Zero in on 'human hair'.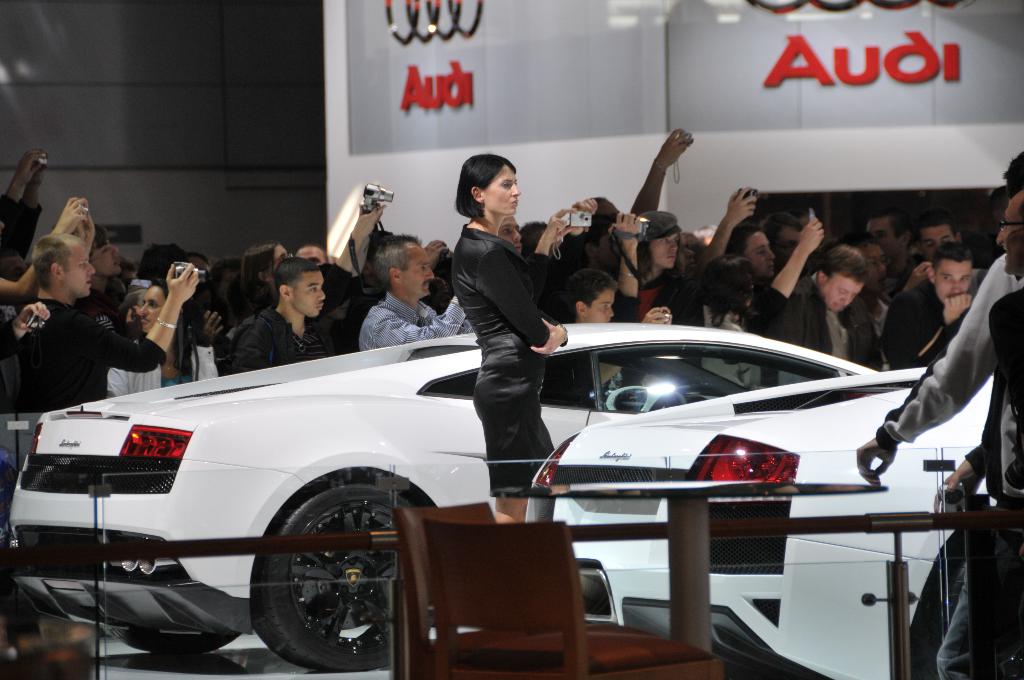
Zeroed in: 460:153:515:215.
